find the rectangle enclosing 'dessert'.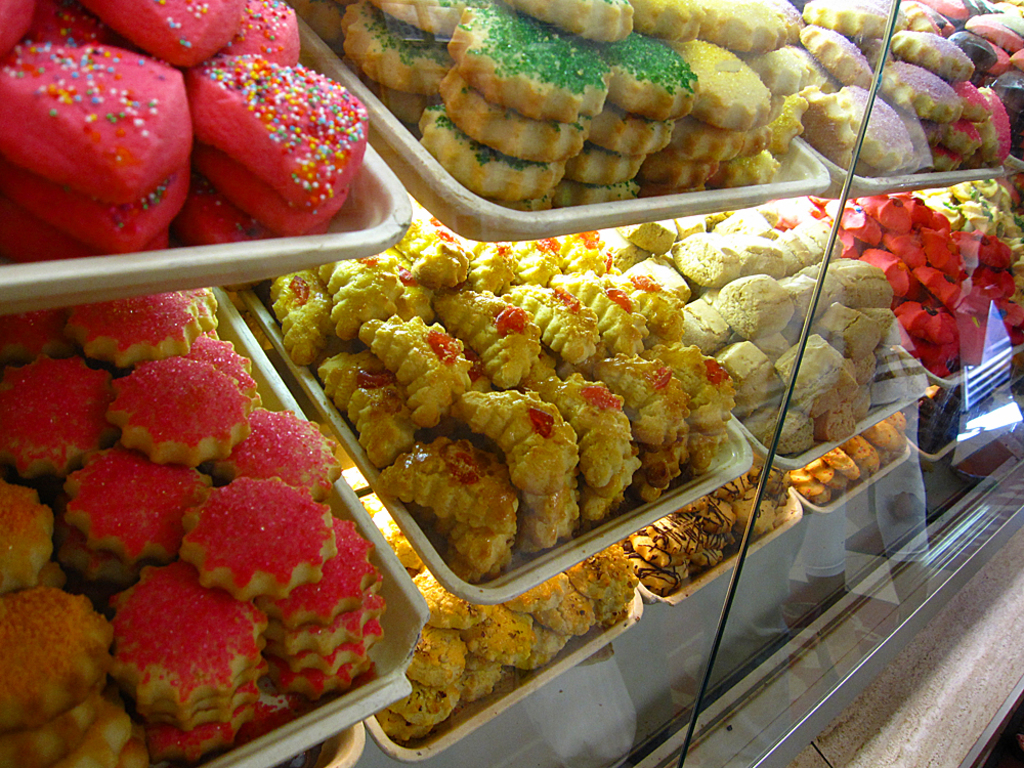
x1=449 y1=0 x2=612 y2=121.
